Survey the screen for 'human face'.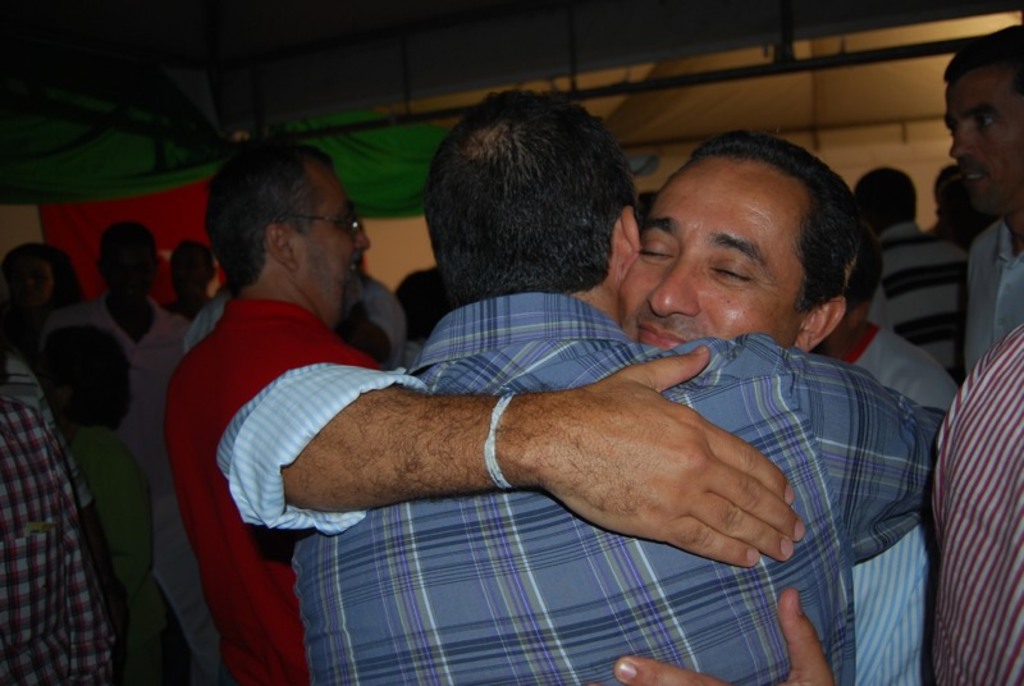
Survey found: {"x1": 617, "y1": 155, "x2": 801, "y2": 352}.
